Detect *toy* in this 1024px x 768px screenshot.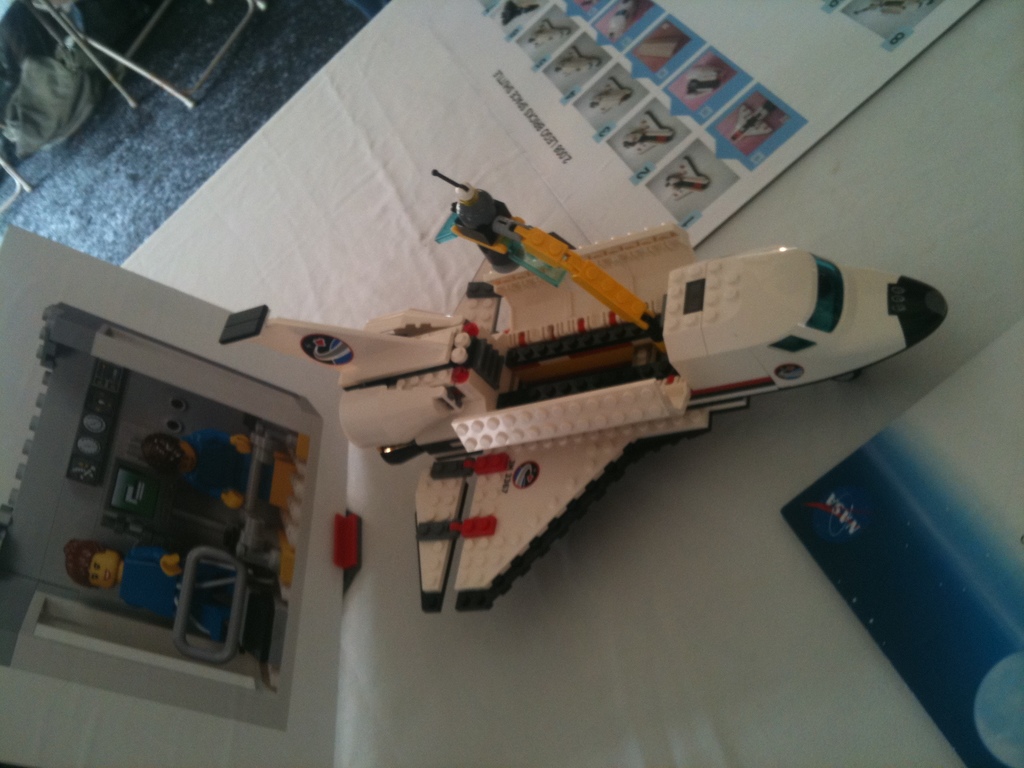
Detection: Rect(220, 167, 948, 613).
